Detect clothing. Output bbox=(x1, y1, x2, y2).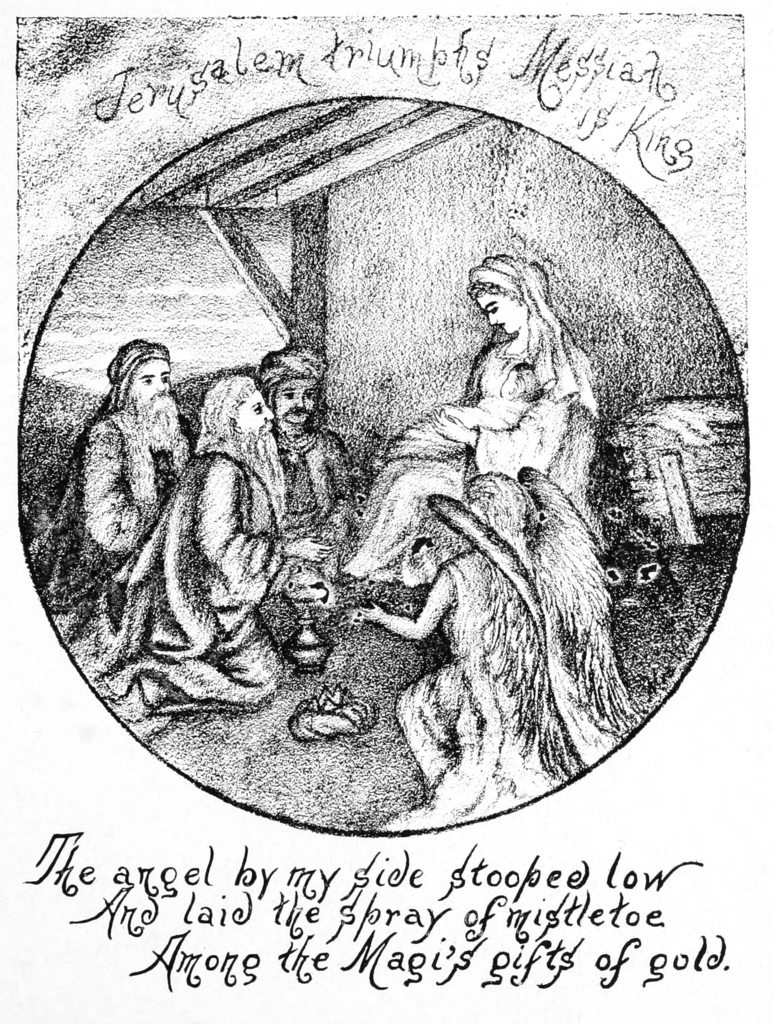
bbox=(125, 447, 287, 694).
